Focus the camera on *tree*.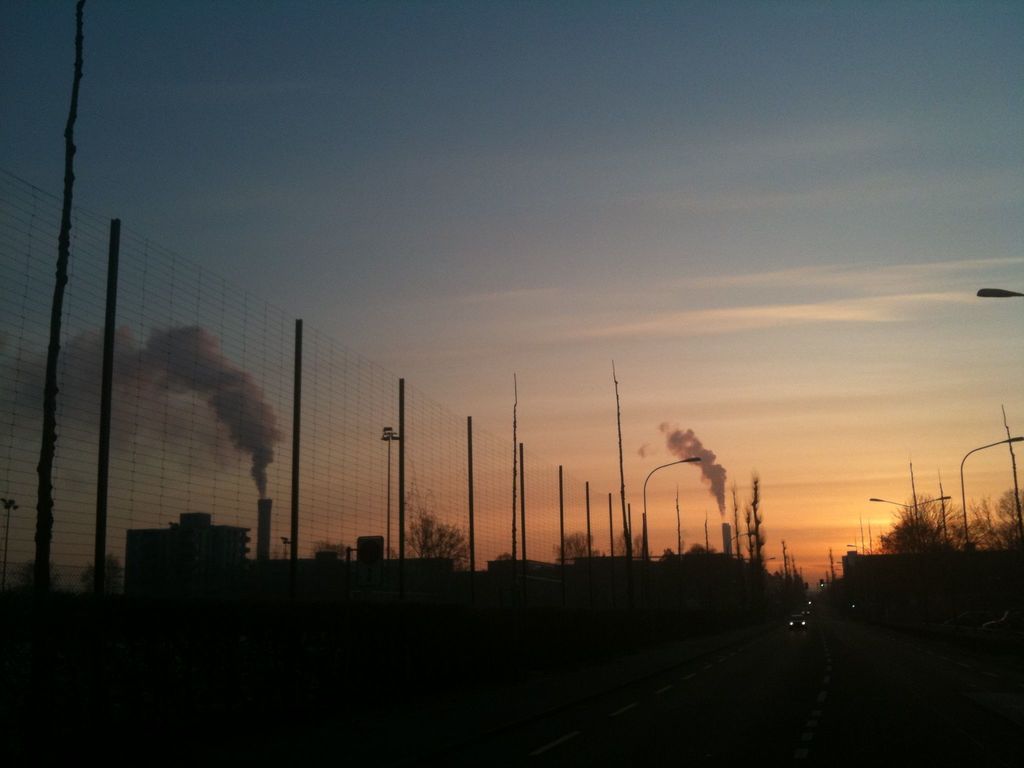
Focus region: pyautogui.locateOnScreen(550, 523, 609, 568).
